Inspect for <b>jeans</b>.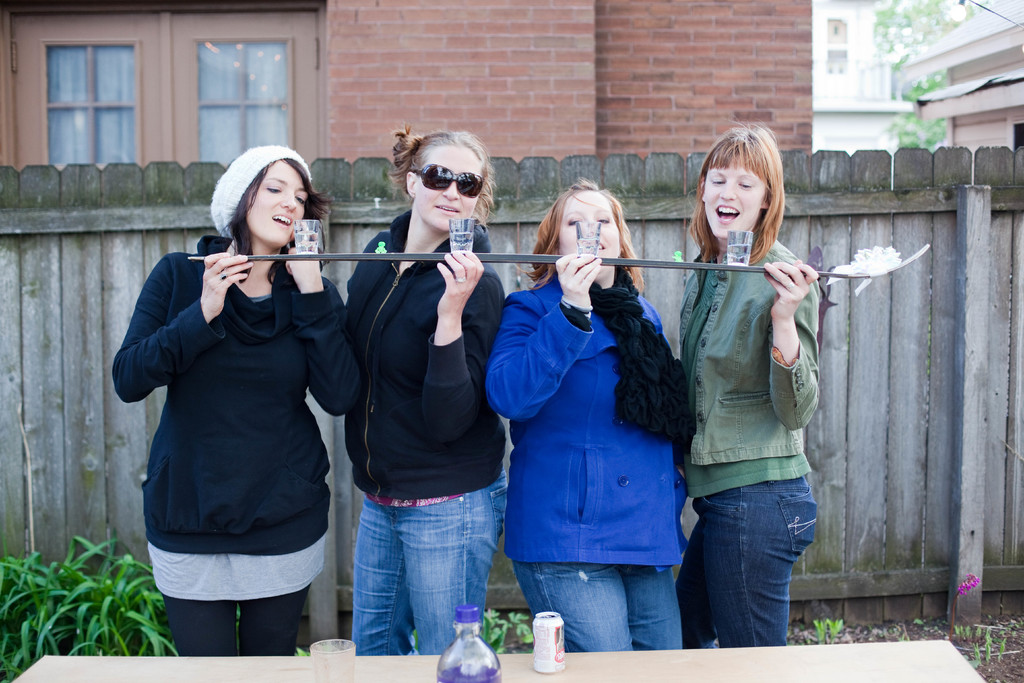
Inspection: crop(166, 593, 302, 655).
